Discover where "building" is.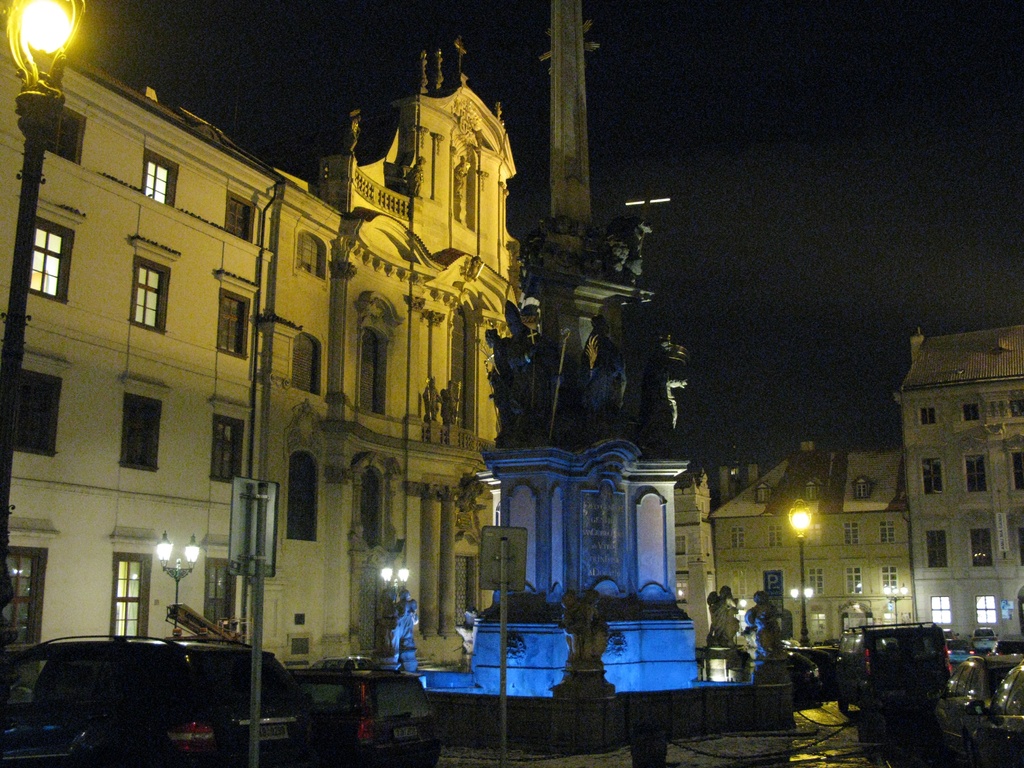
Discovered at x1=0, y1=33, x2=524, y2=647.
